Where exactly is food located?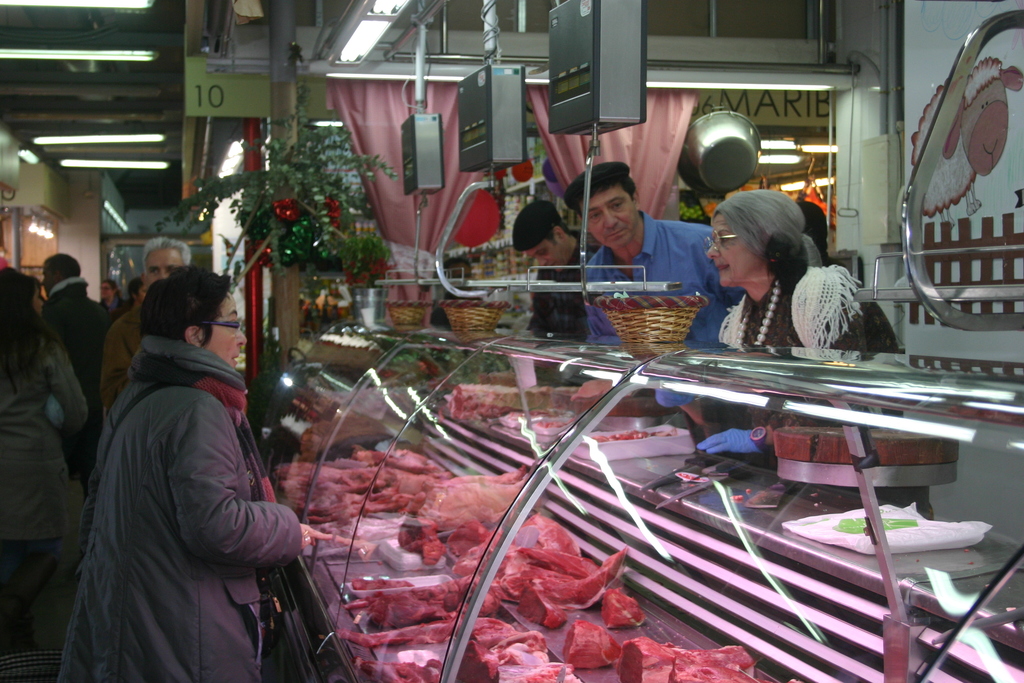
Its bounding box is 611, 632, 766, 682.
